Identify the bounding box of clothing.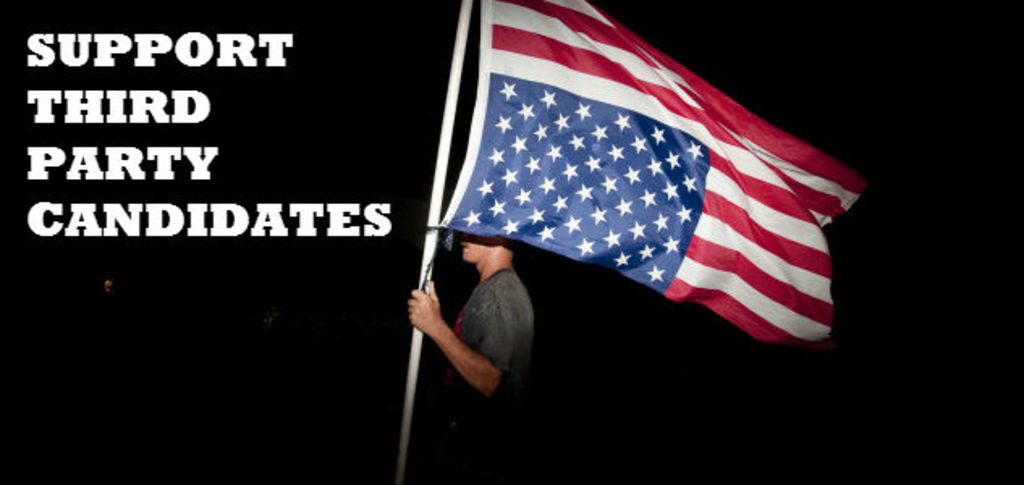
435:275:547:483.
